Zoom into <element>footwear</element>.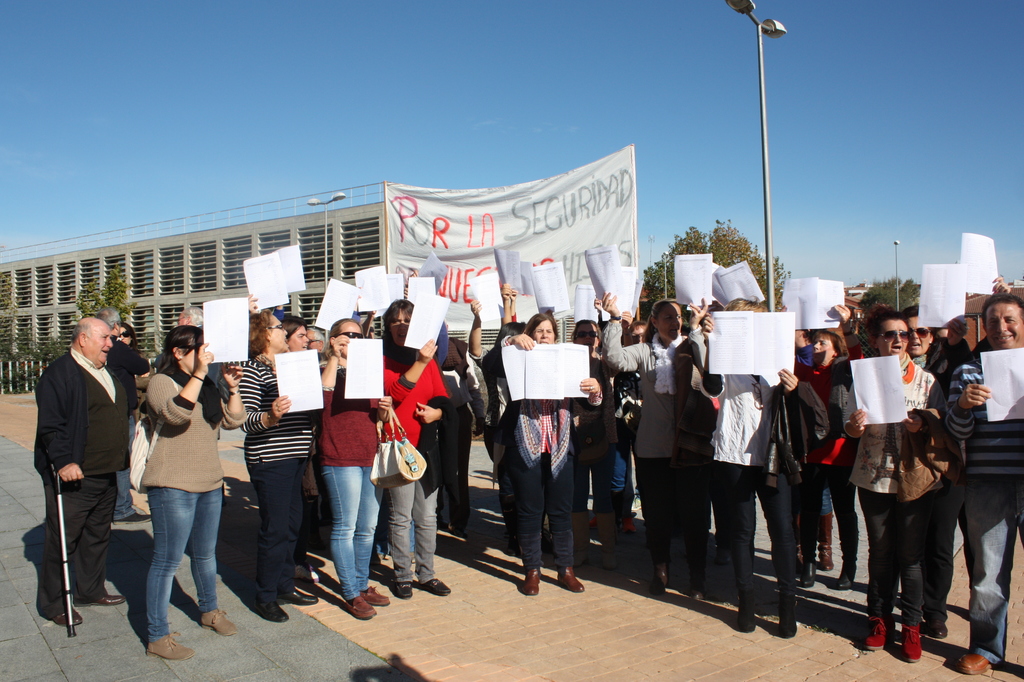
Zoom target: (x1=900, y1=624, x2=918, y2=658).
